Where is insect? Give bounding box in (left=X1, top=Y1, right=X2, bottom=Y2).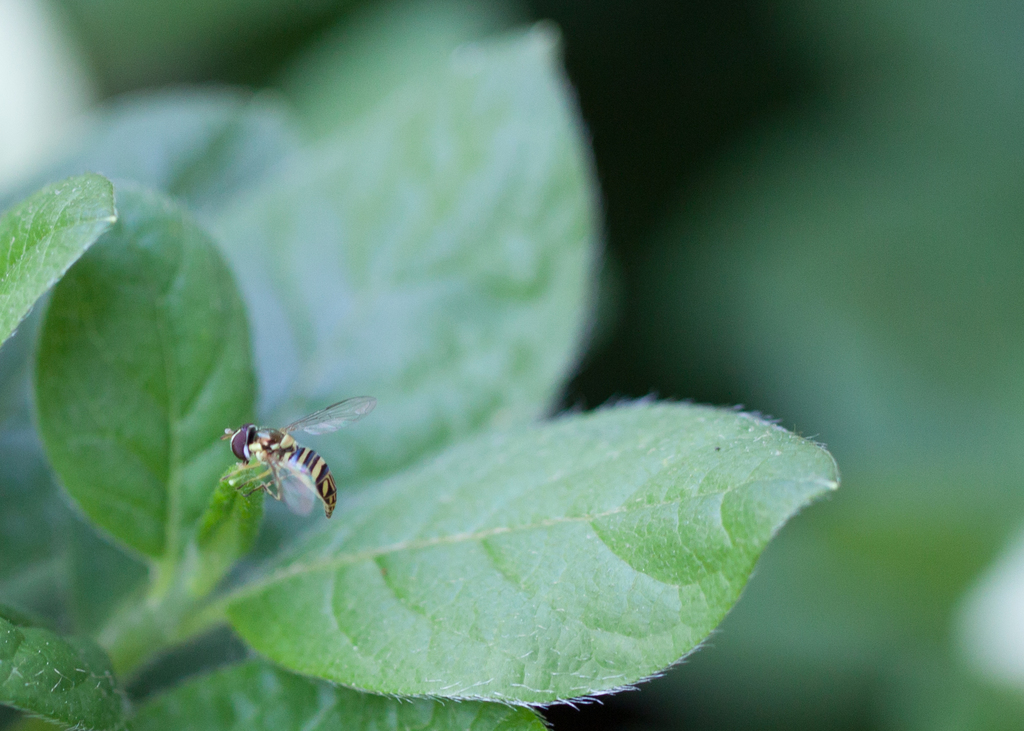
(left=220, top=394, right=379, bottom=518).
